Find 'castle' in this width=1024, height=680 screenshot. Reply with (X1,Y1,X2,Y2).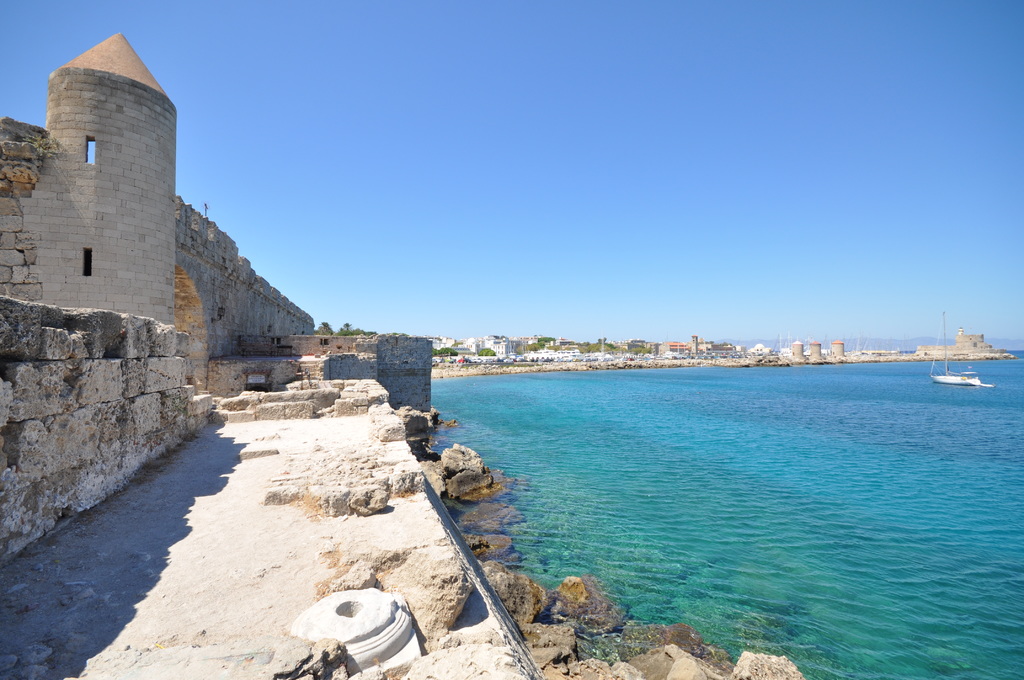
(0,29,426,569).
